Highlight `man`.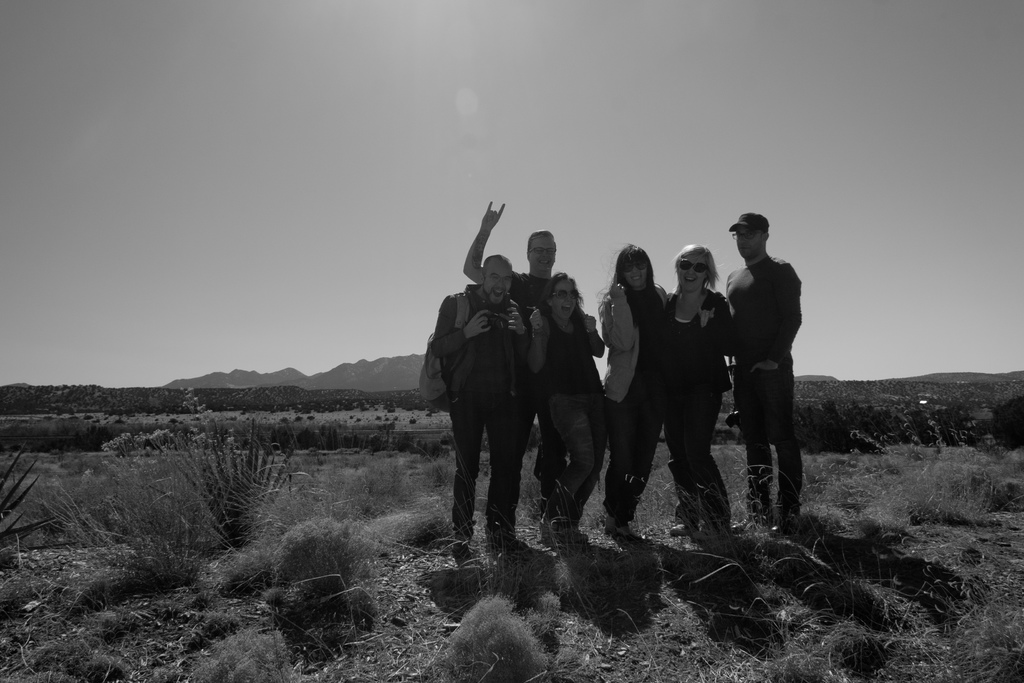
Highlighted region: bbox(465, 200, 606, 543).
